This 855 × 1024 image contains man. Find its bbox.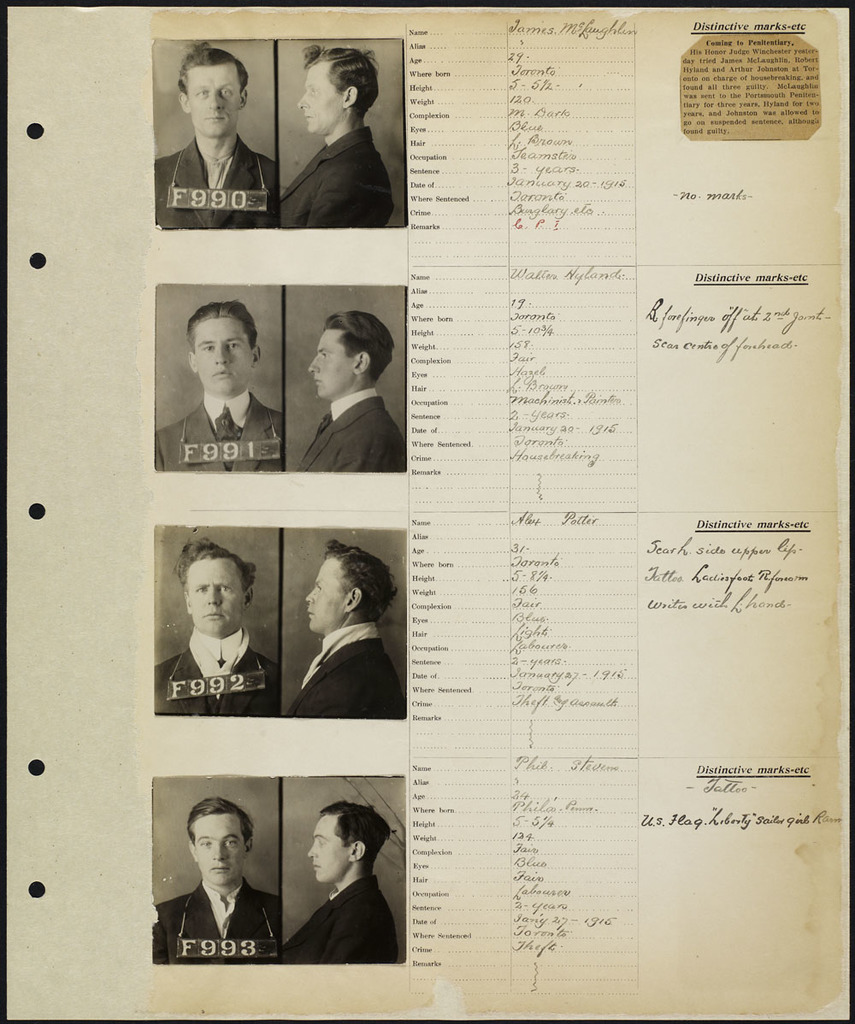
(285,542,406,724).
